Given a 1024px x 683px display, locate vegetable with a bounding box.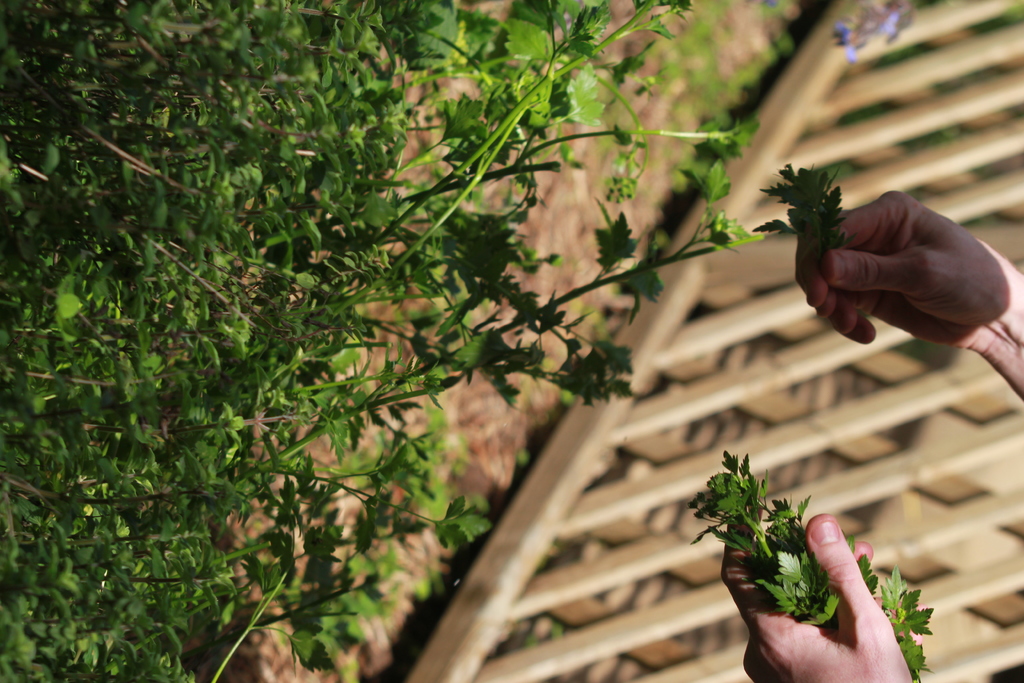
Located: <region>687, 449, 934, 680</region>.
